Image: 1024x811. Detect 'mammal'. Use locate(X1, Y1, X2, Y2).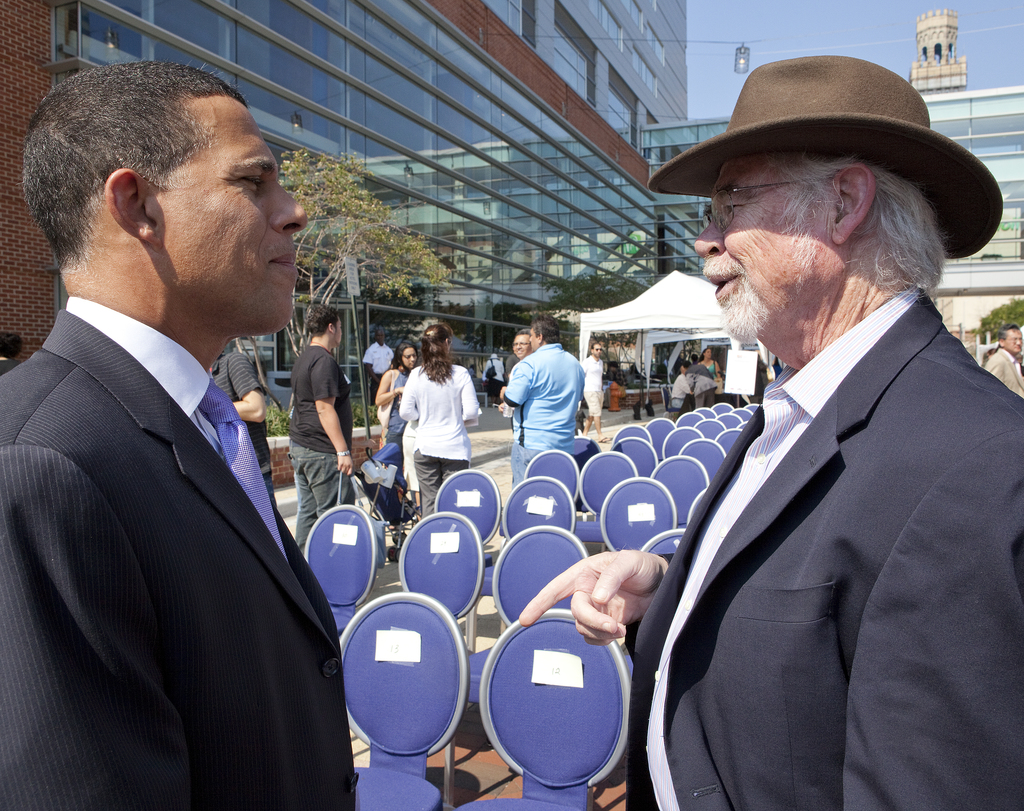
locate(490, 352, 503, 404).
